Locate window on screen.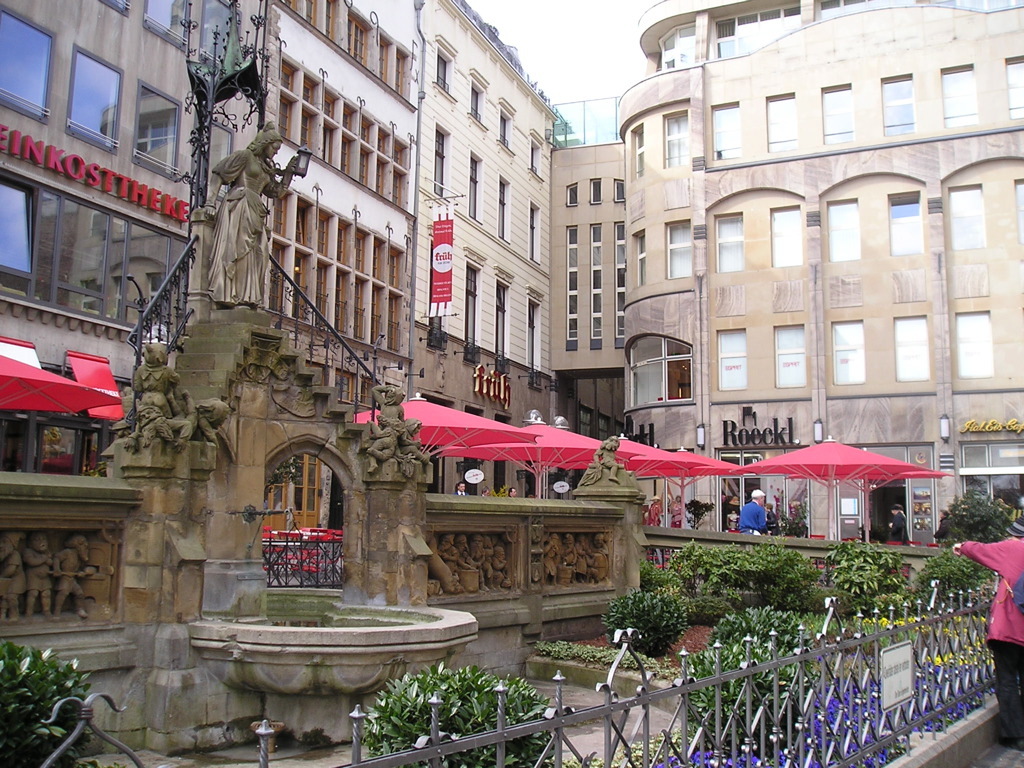
On screen at region(886, 189, 932, 258).
